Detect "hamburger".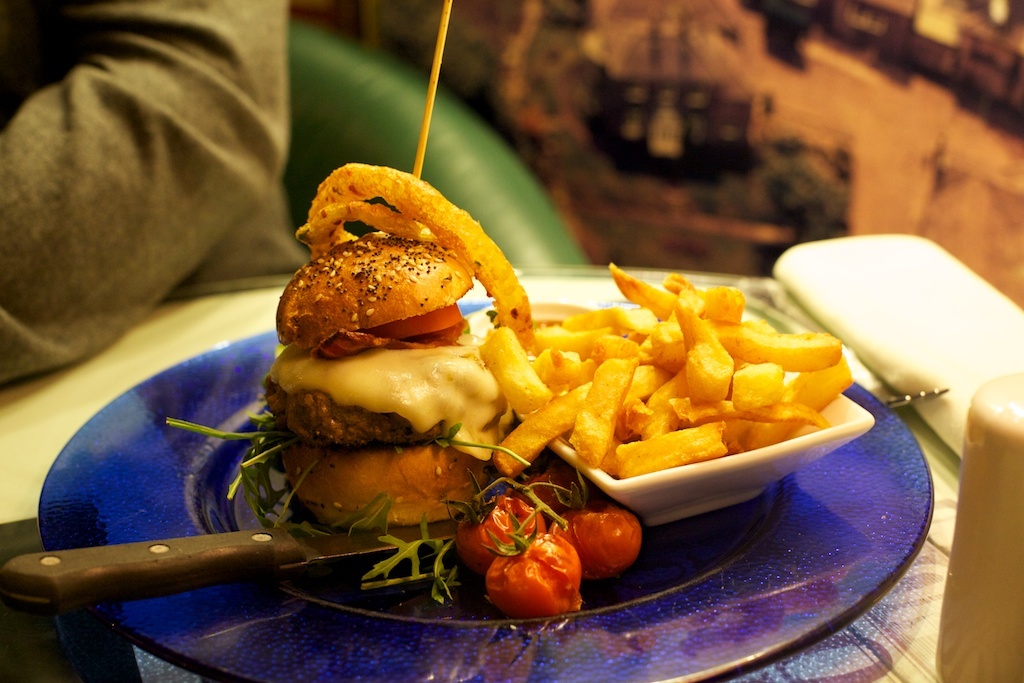
Detected at bbox(168, 167, 534, 607).
